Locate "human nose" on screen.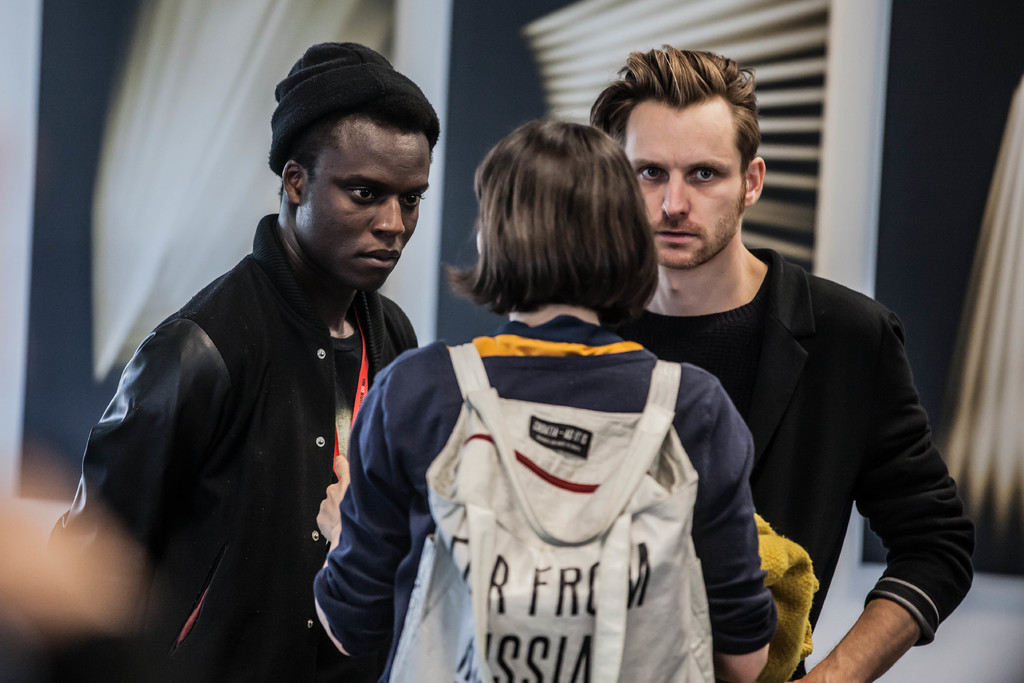
On screen at <bbox>659, 171, 691, 220</bbox>.
